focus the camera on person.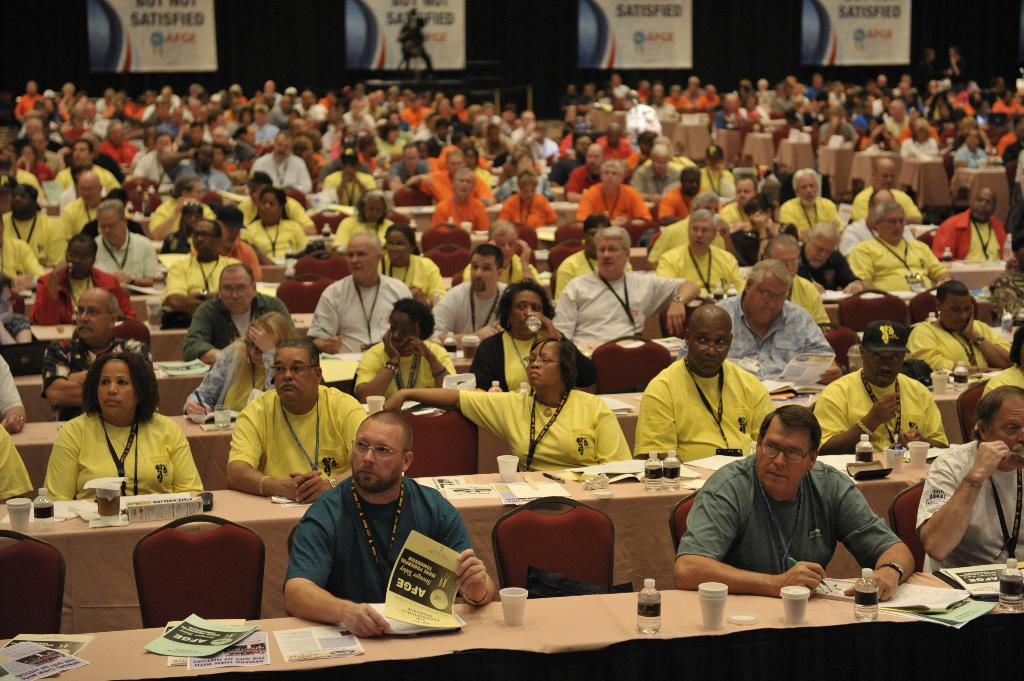
Focus region: bbox=[435, 167, 492, 234].
